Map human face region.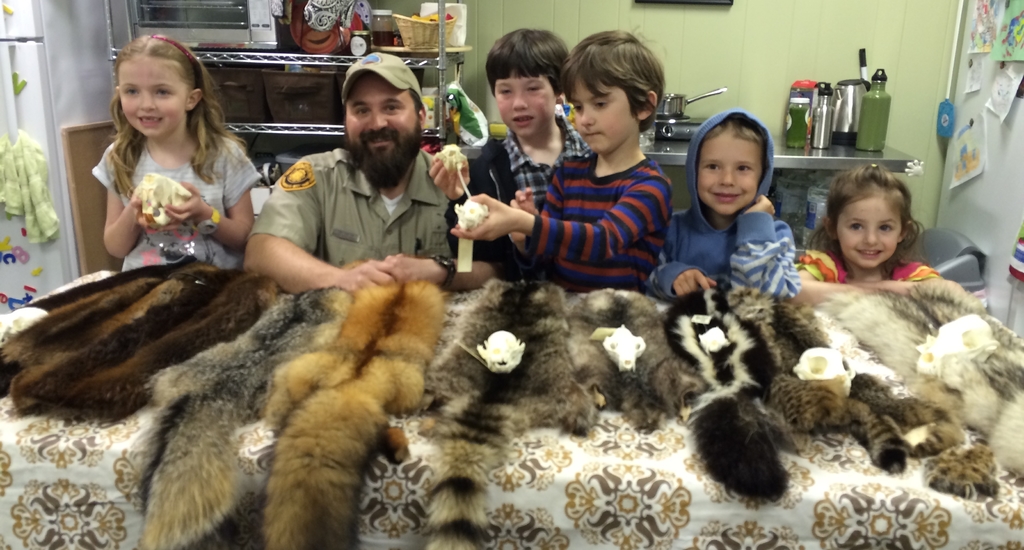
Mapped to 837, 195, 900, 271.
